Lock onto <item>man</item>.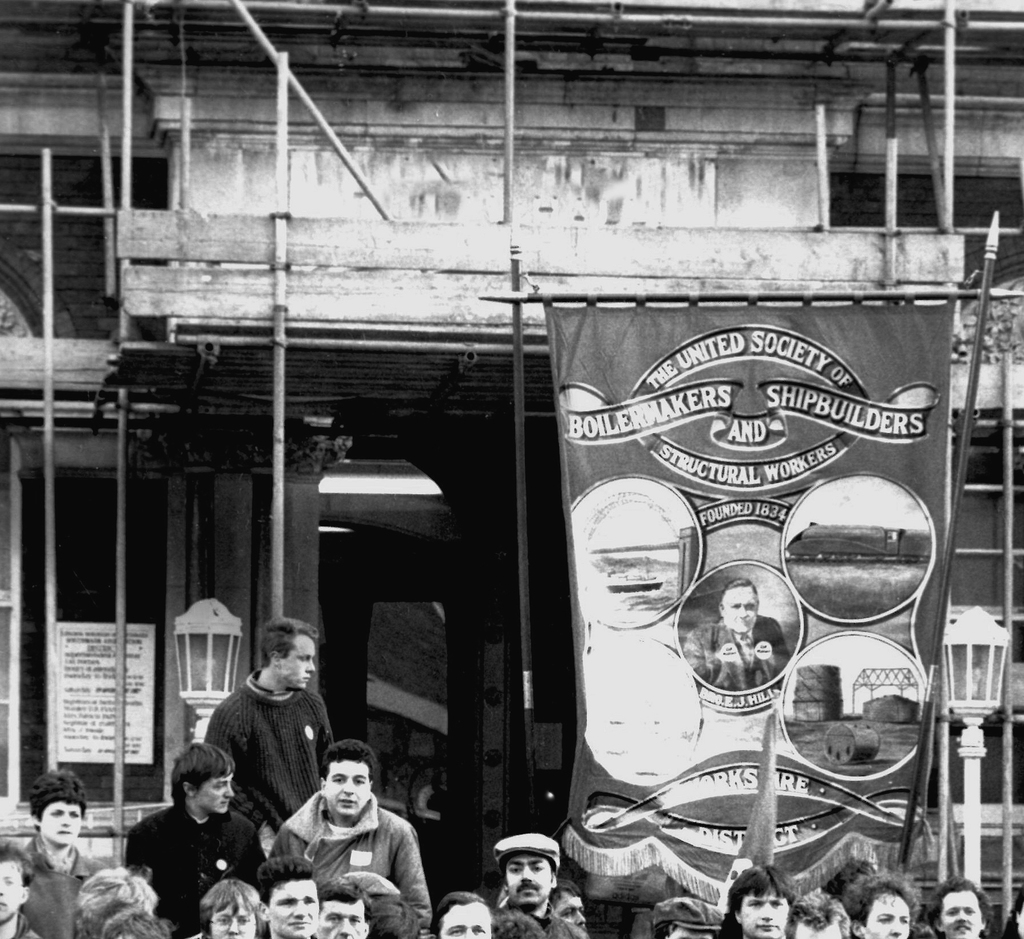
Locked: 726:868:792:938.
